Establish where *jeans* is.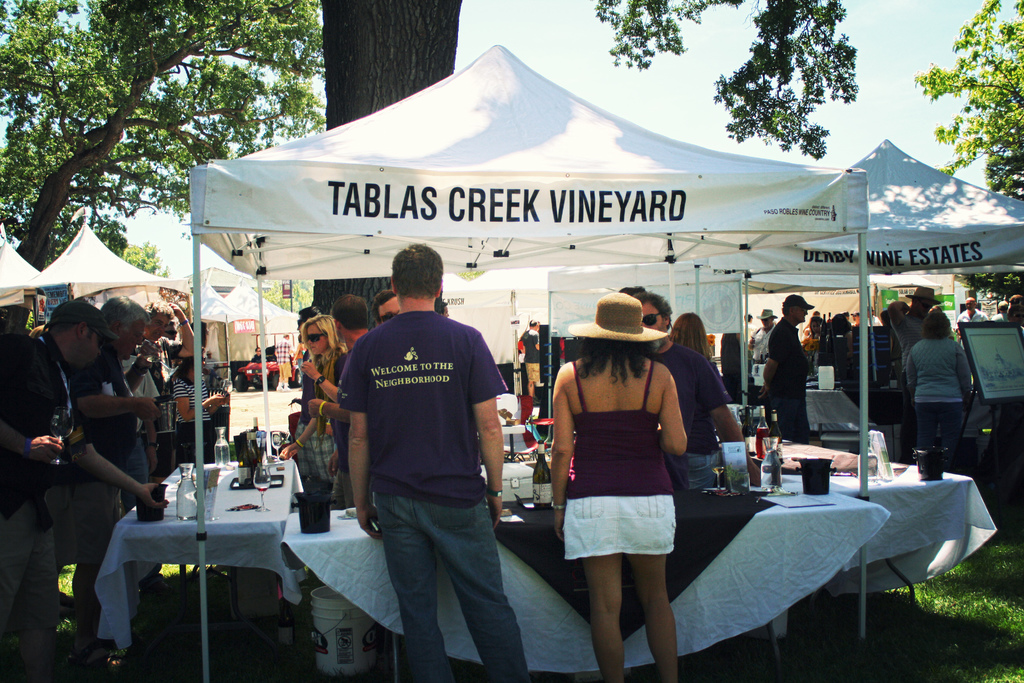
Established at 378:486:520:679.
